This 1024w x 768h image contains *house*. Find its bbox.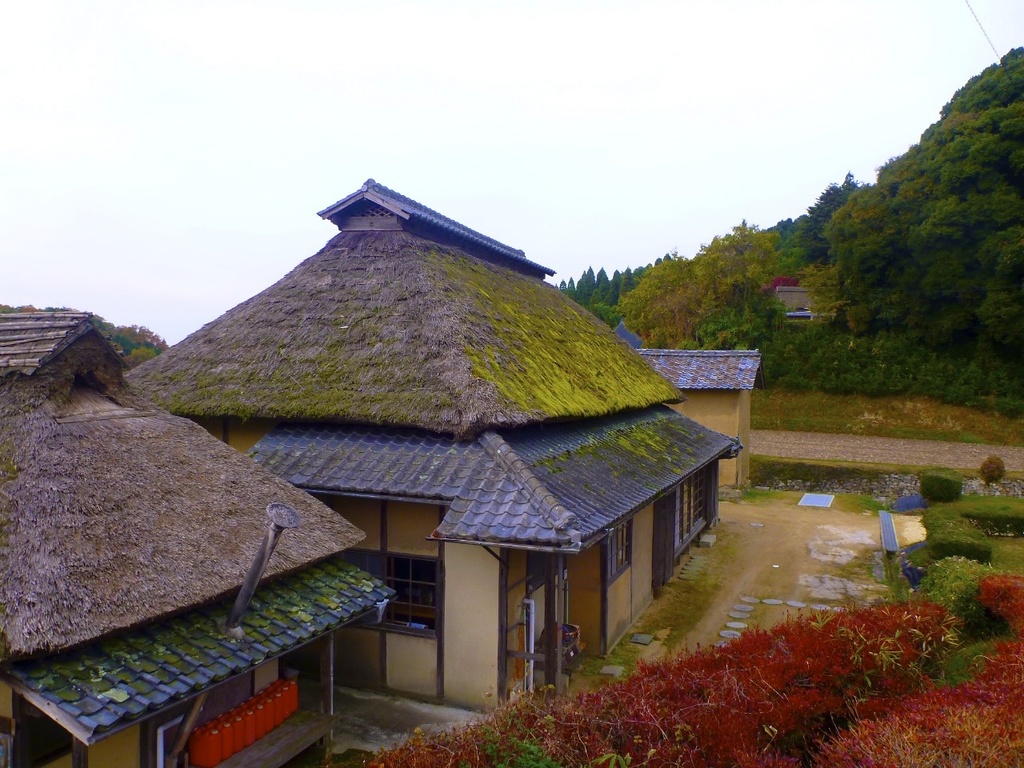
BBox(777, 286, 837, 323).
